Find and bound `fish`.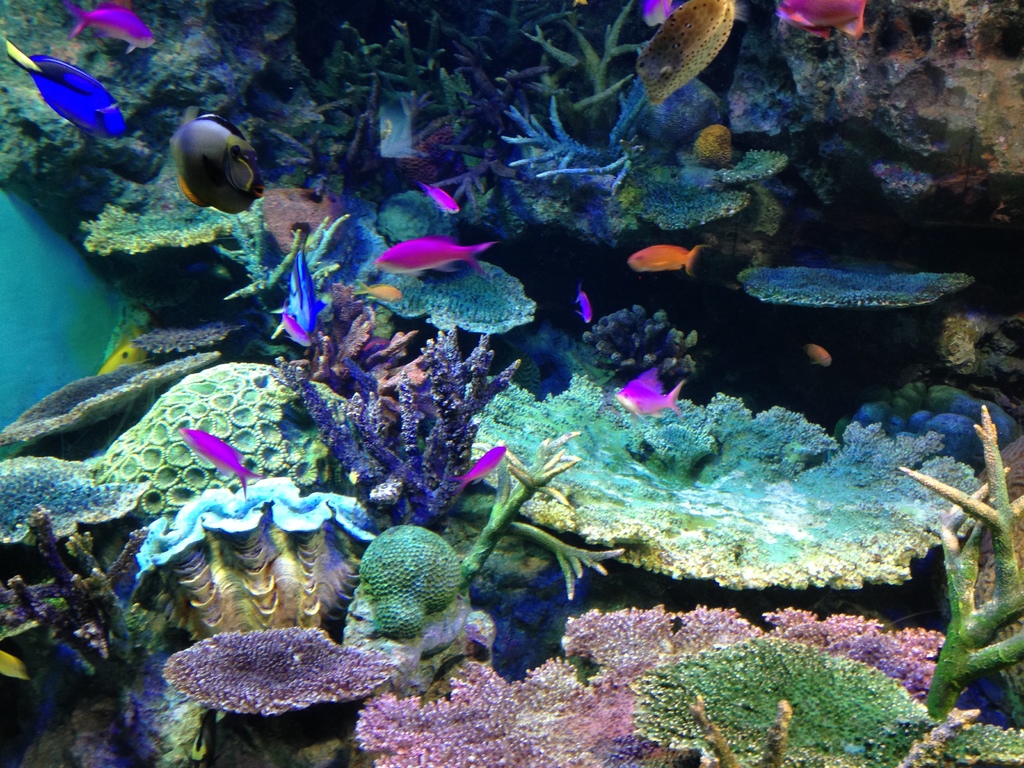
Bound: 180/422/266/502.
